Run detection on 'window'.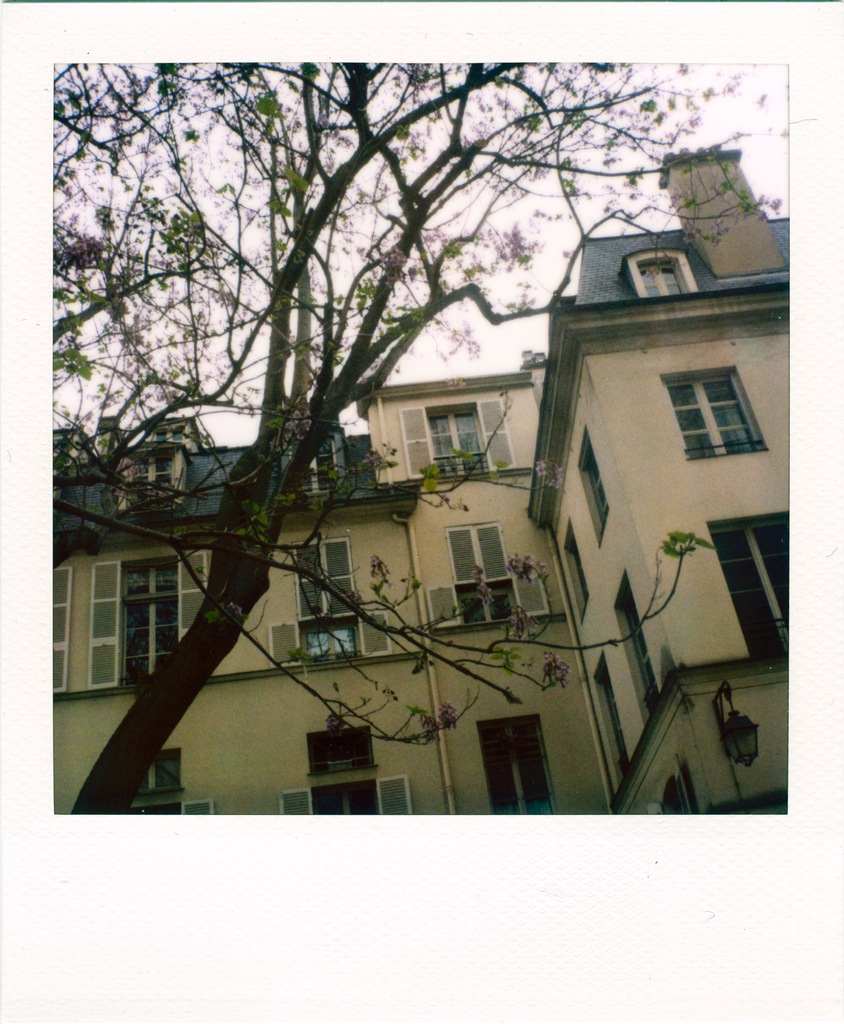
Result: bbox(563, 531, 595, 637).
